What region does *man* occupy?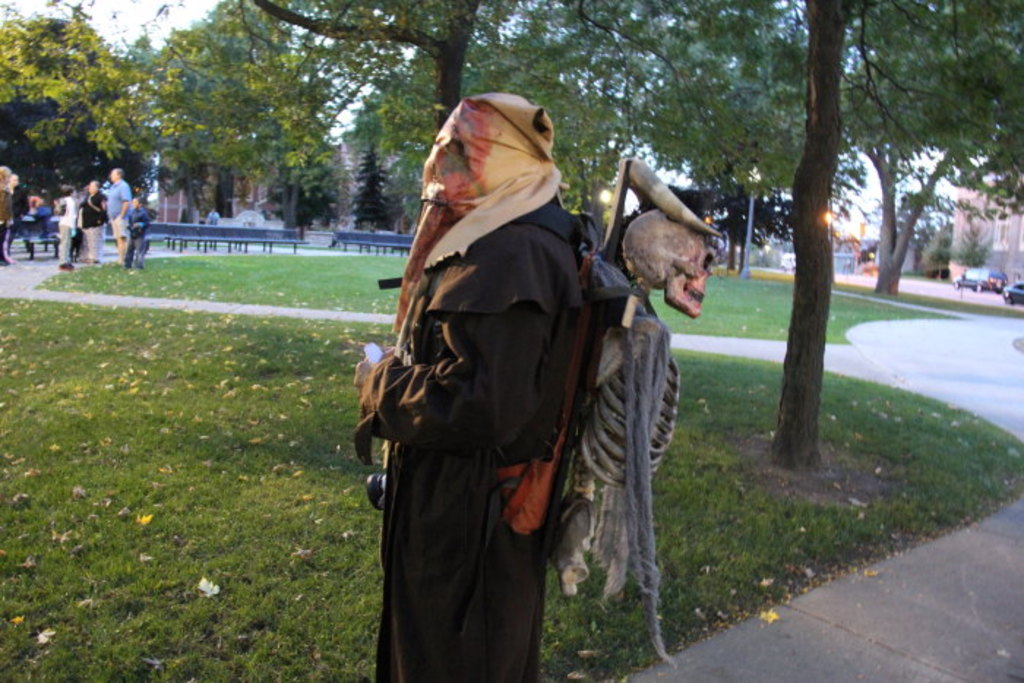
(99, 162, 140, 266).
